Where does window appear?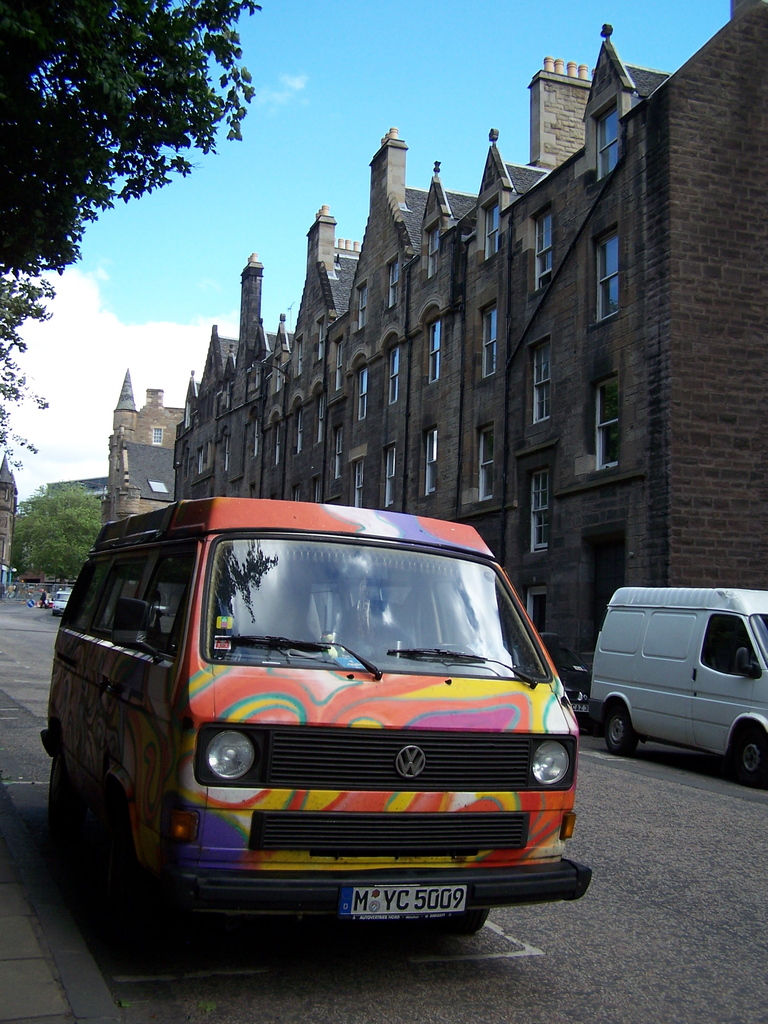
Appears at <region>385, 255, 401, 309</region>.
